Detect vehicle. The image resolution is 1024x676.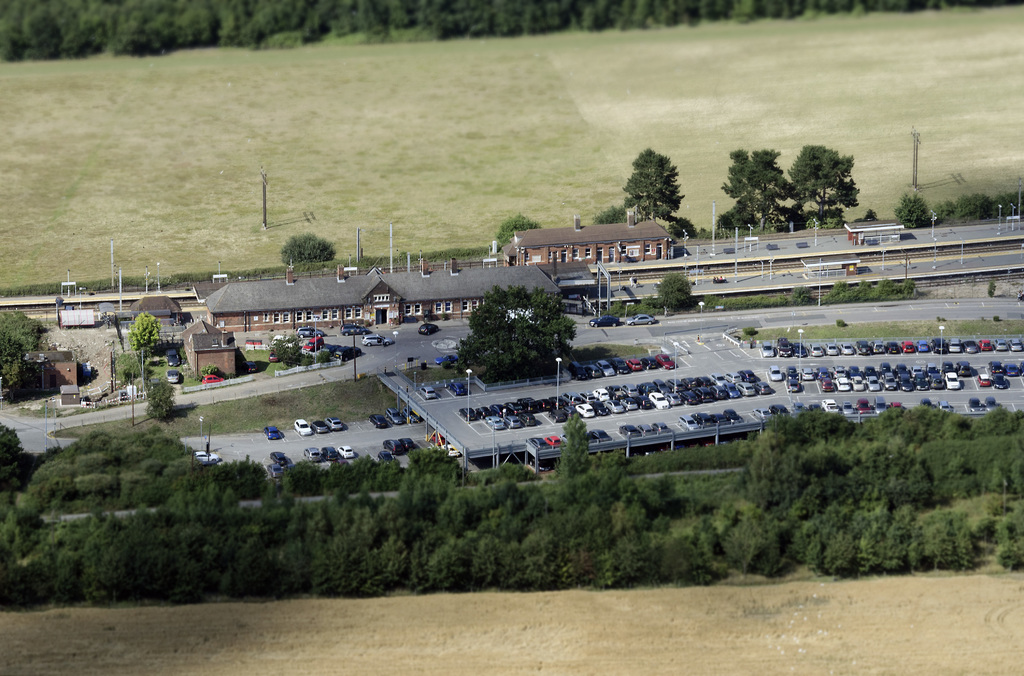
rect(957, 361, 972, 376).
